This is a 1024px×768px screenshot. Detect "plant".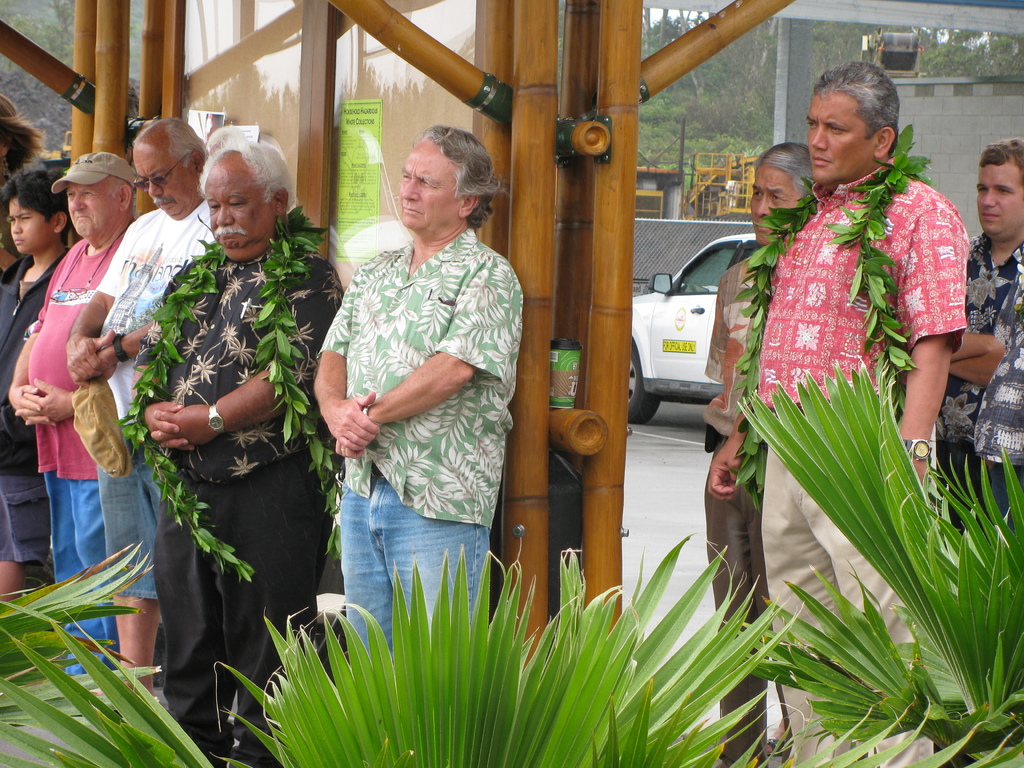
rect(728, 356, 1023, 767).
